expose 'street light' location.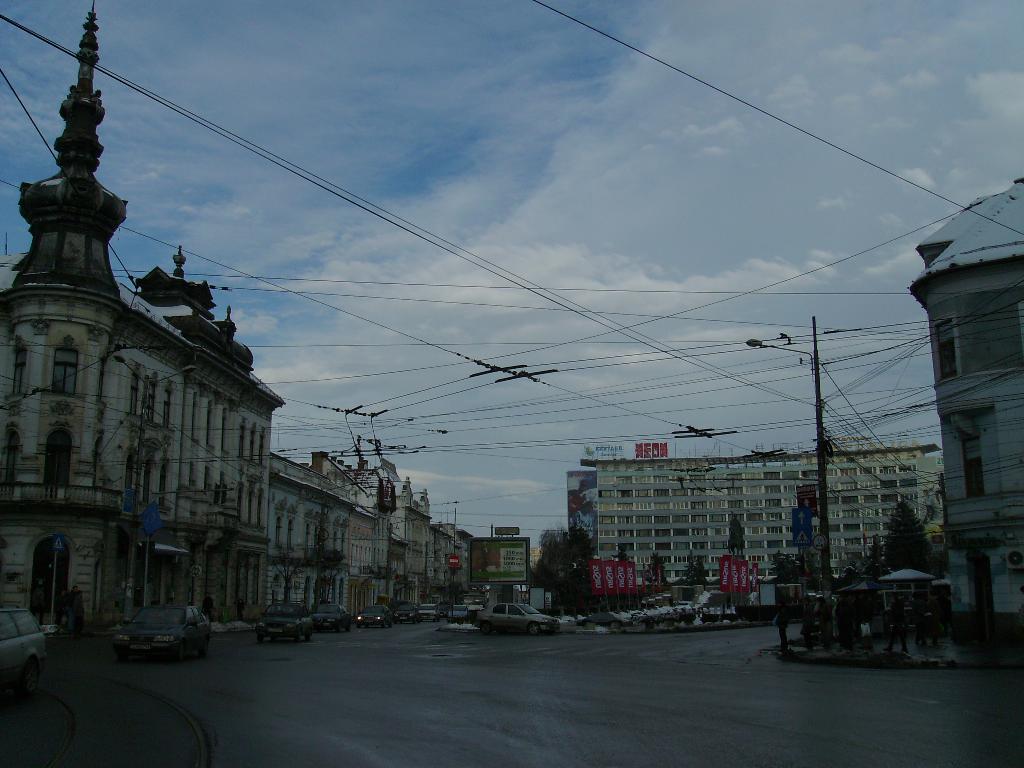
Exposed at box=[894, 461, 946, 534].
